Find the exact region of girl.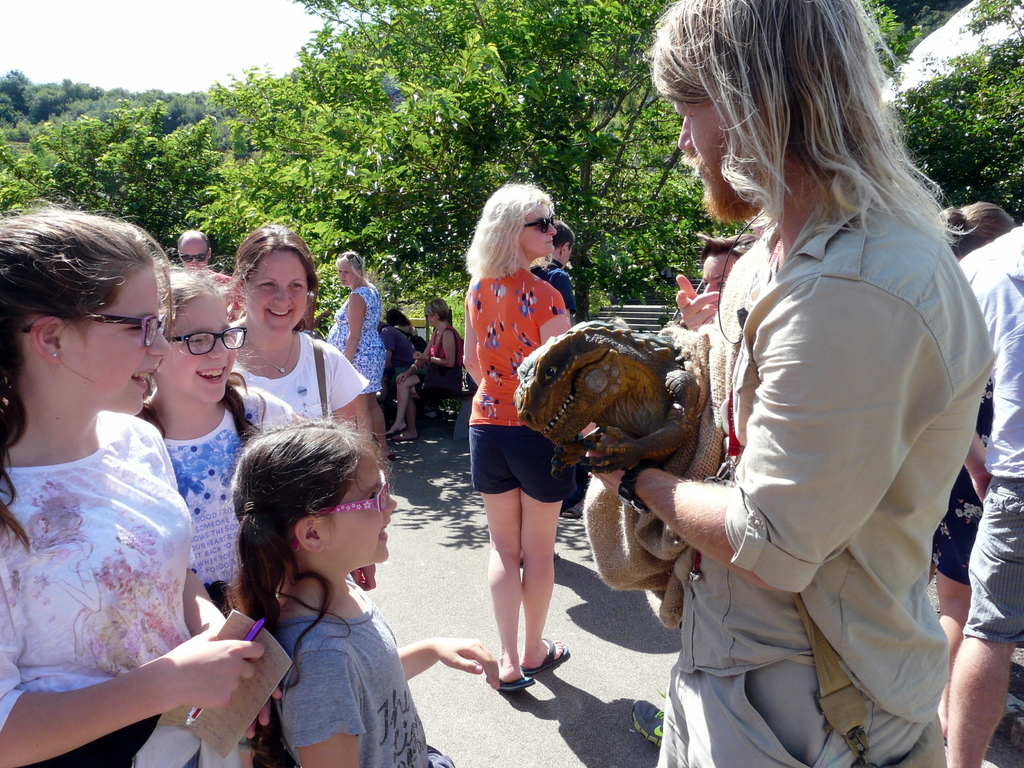
Exact region: BBox(137, 247, 313, 767).
